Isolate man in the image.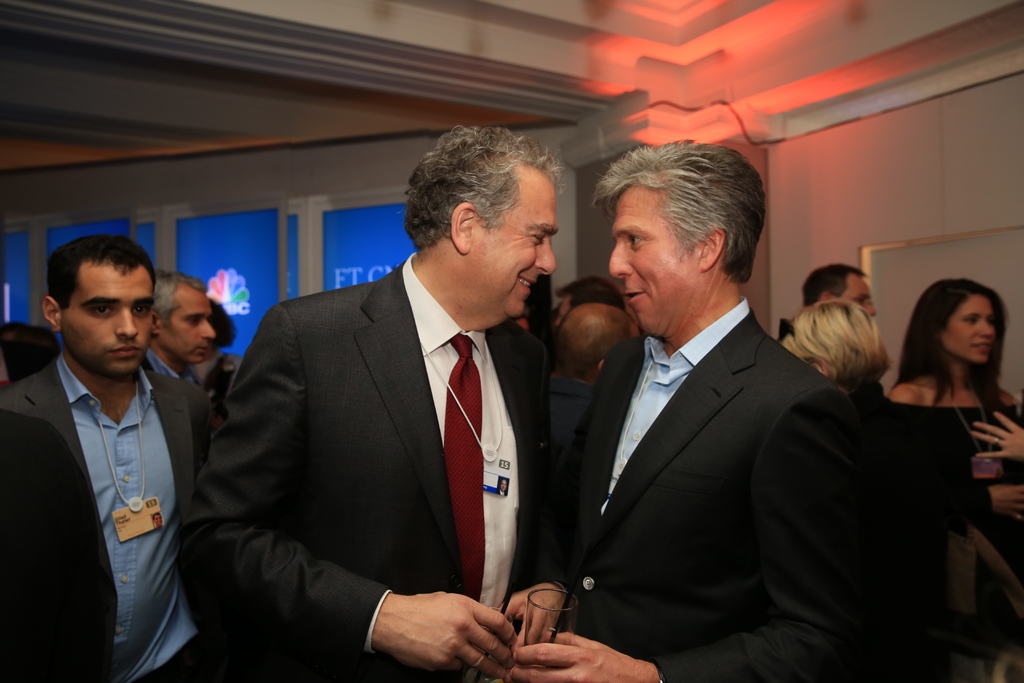
Isolated region: l=804, t=263, r=877, b=320.
